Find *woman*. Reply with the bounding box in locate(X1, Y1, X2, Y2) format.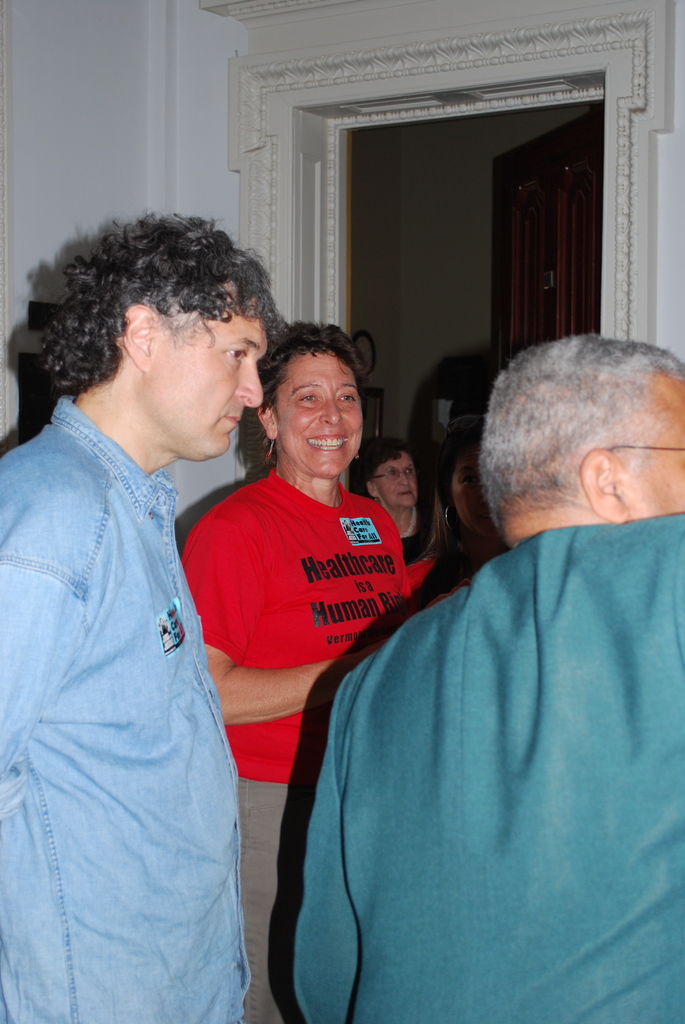
locate(181, 318, 424, 1023).
